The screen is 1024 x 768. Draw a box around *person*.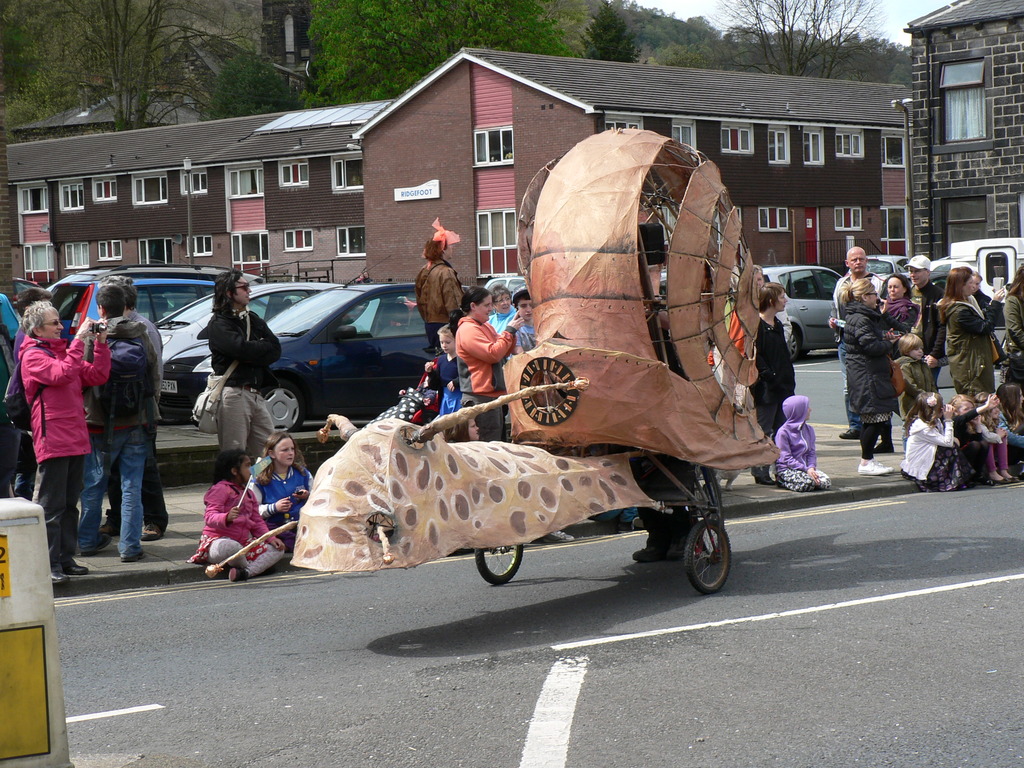
crop(752, 284, 794, 481).
